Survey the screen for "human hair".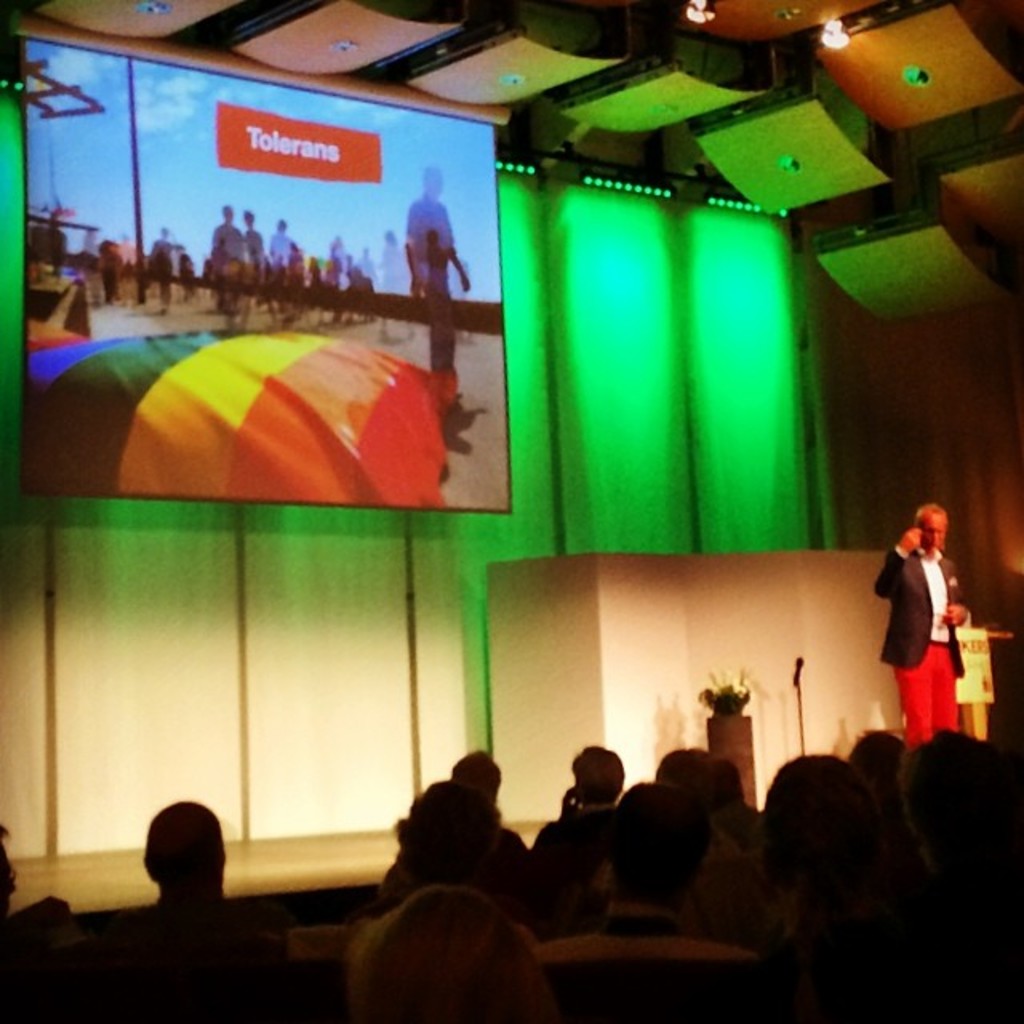
Survey found: x1=760, y1=747, x2=854, y2=821.
